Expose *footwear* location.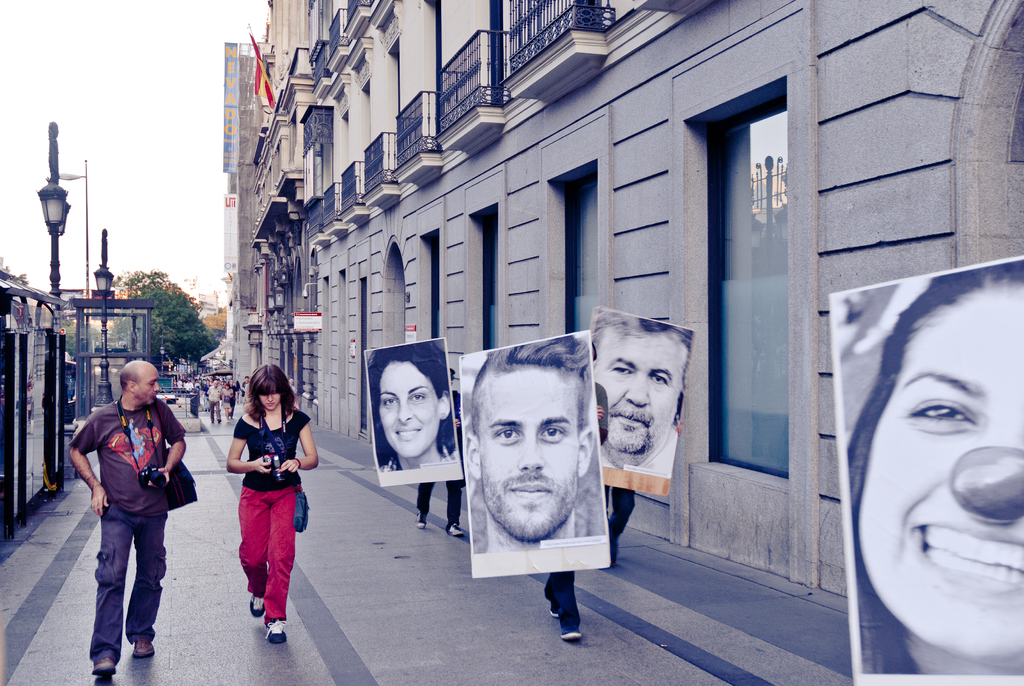
Exposed at (415, 512, 426, 530).
